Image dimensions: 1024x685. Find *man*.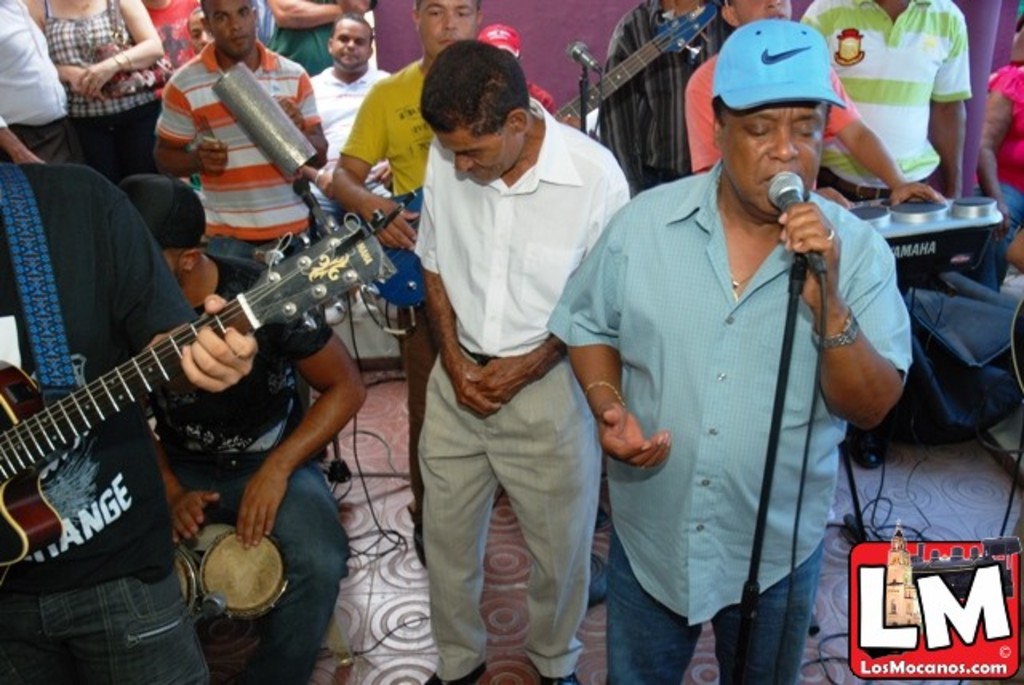
select_region(115, 170, 368, 683).
